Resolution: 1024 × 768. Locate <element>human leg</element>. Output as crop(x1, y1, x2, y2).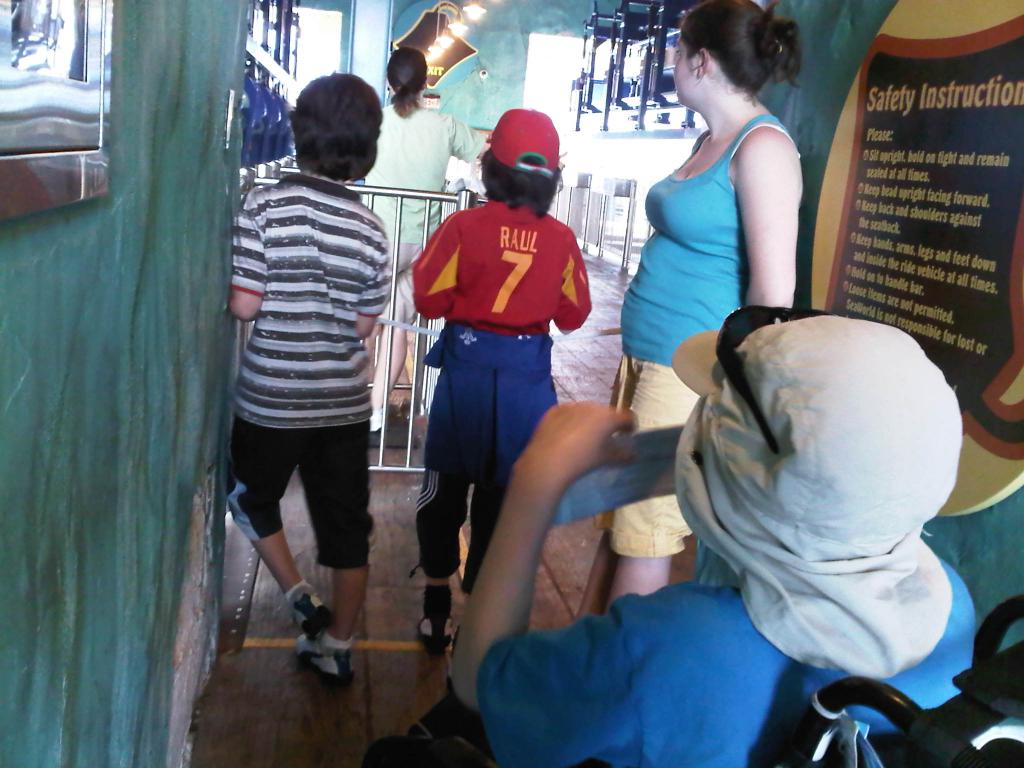
crop(615, 358, 708, 597).
